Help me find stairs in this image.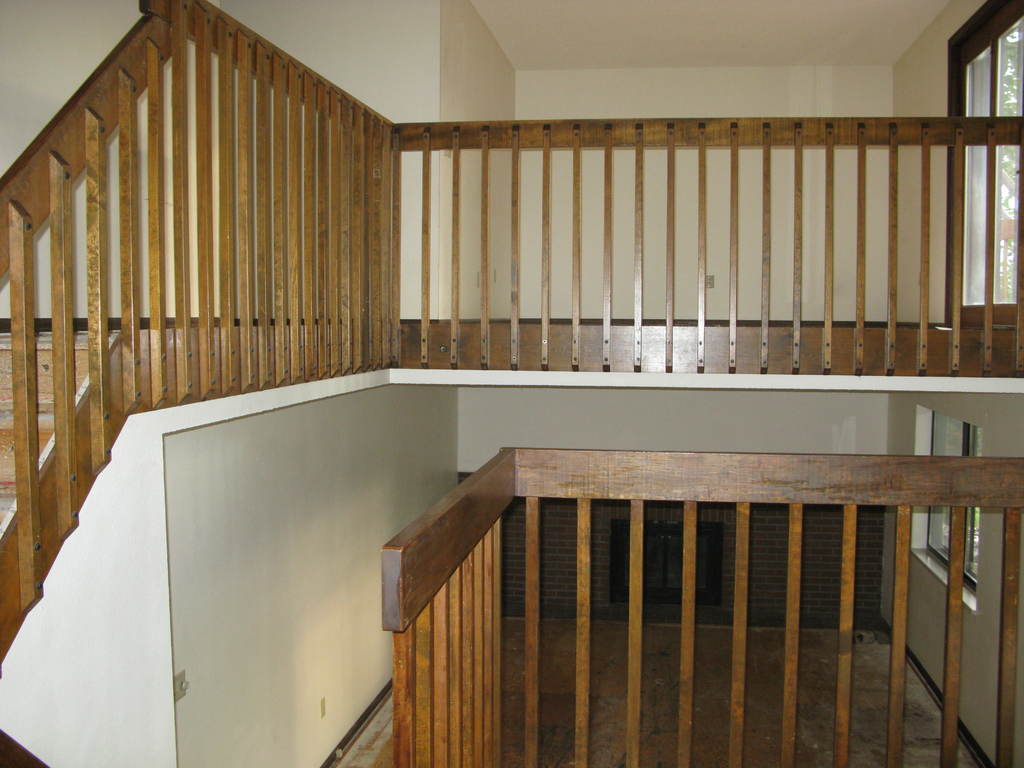
Found it: (0, 327, 118, 541).
